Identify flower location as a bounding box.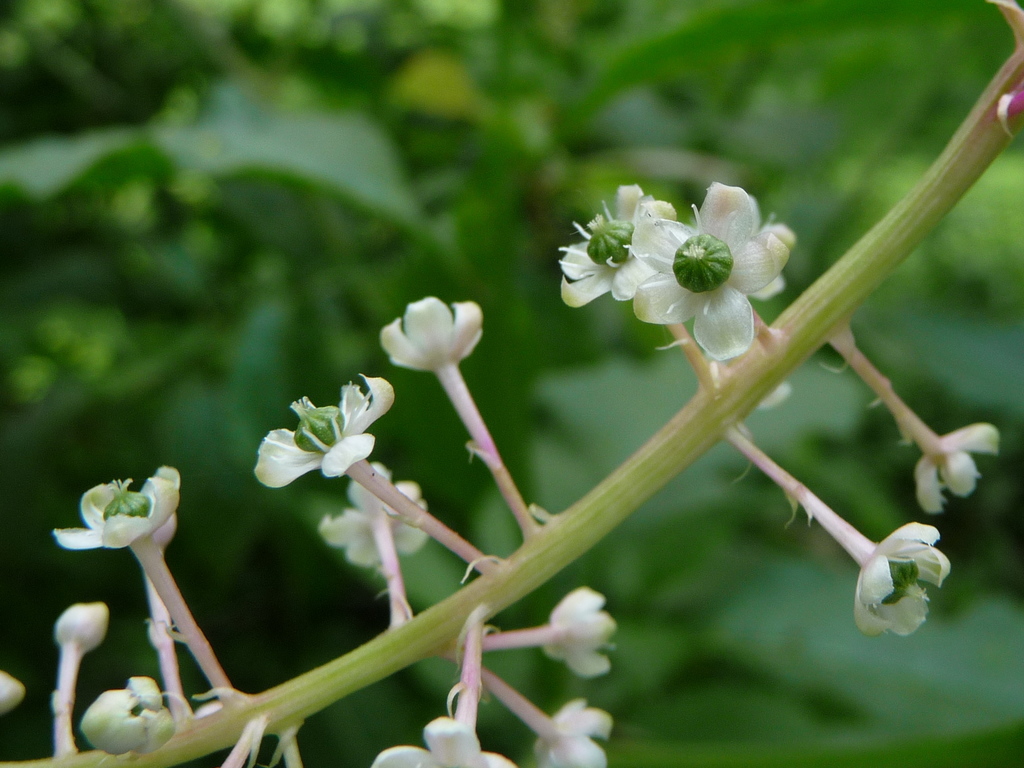
pyautogui.locateOnScreen(246, 365, 391, 505).
